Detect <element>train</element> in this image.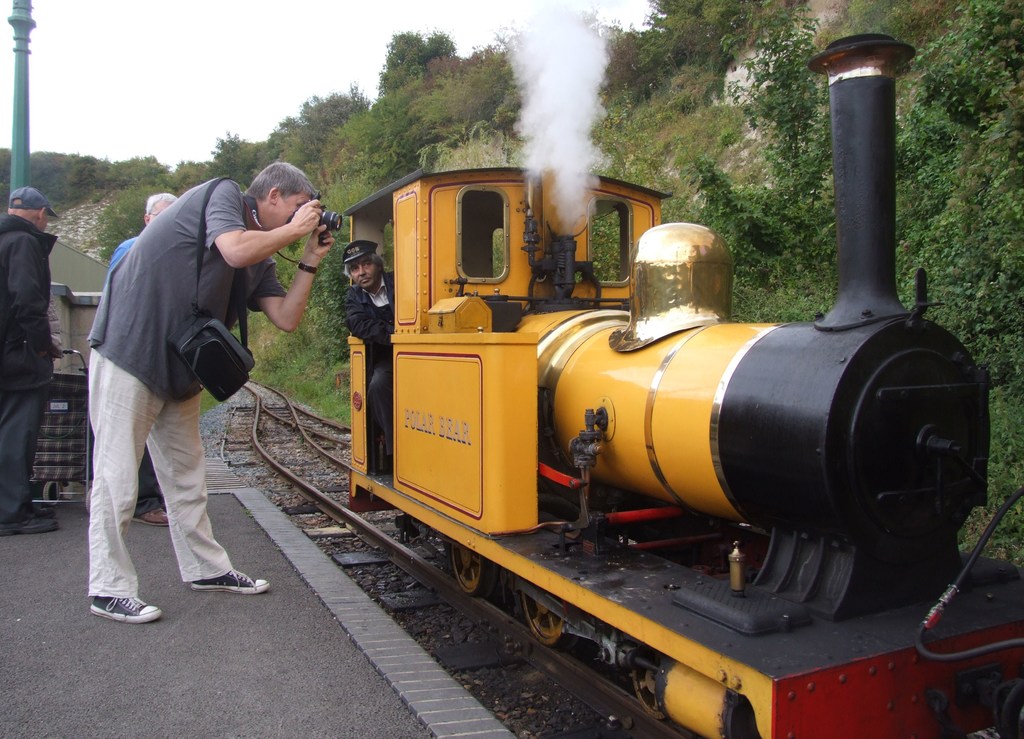
Detection: <region>340, 27, 1023, 738</region>.
